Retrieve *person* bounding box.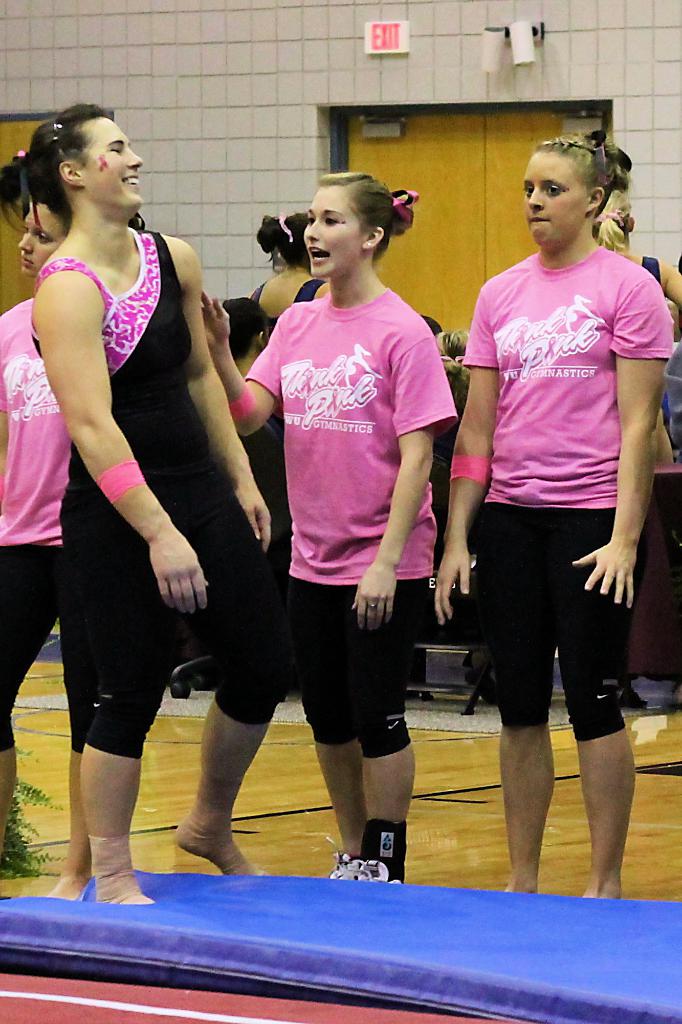
Bounding box: [205,297,281,379].
